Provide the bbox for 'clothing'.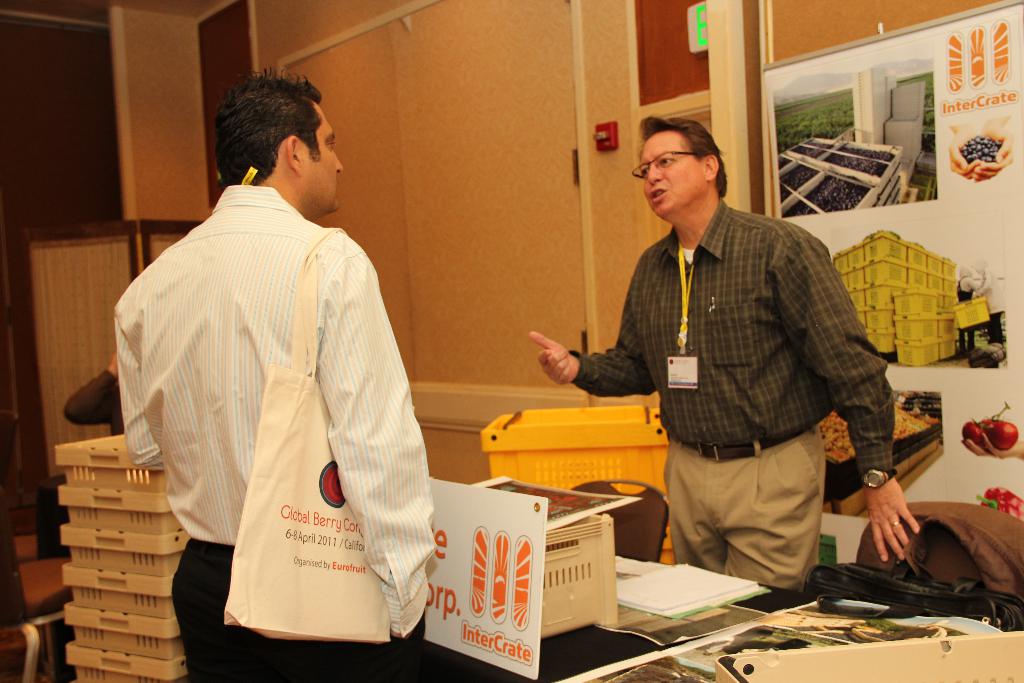
<box>111,184,436,682</box>.
